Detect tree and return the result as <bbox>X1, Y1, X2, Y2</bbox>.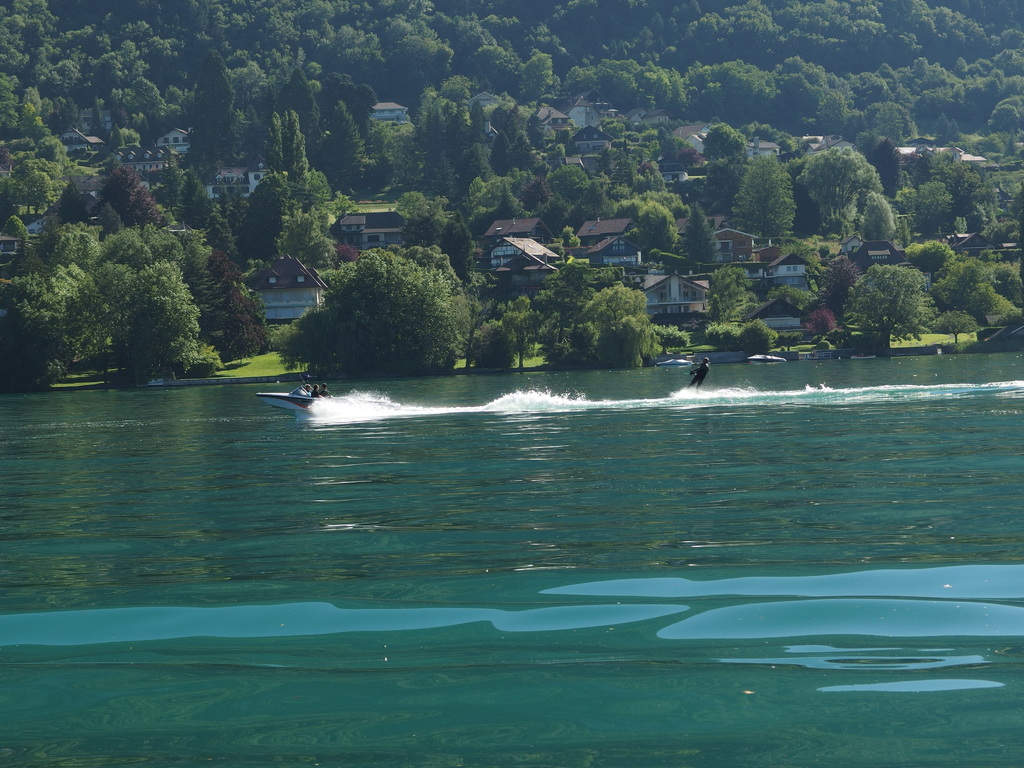
<bbox>131, 111, 149, 143</bbox>.
